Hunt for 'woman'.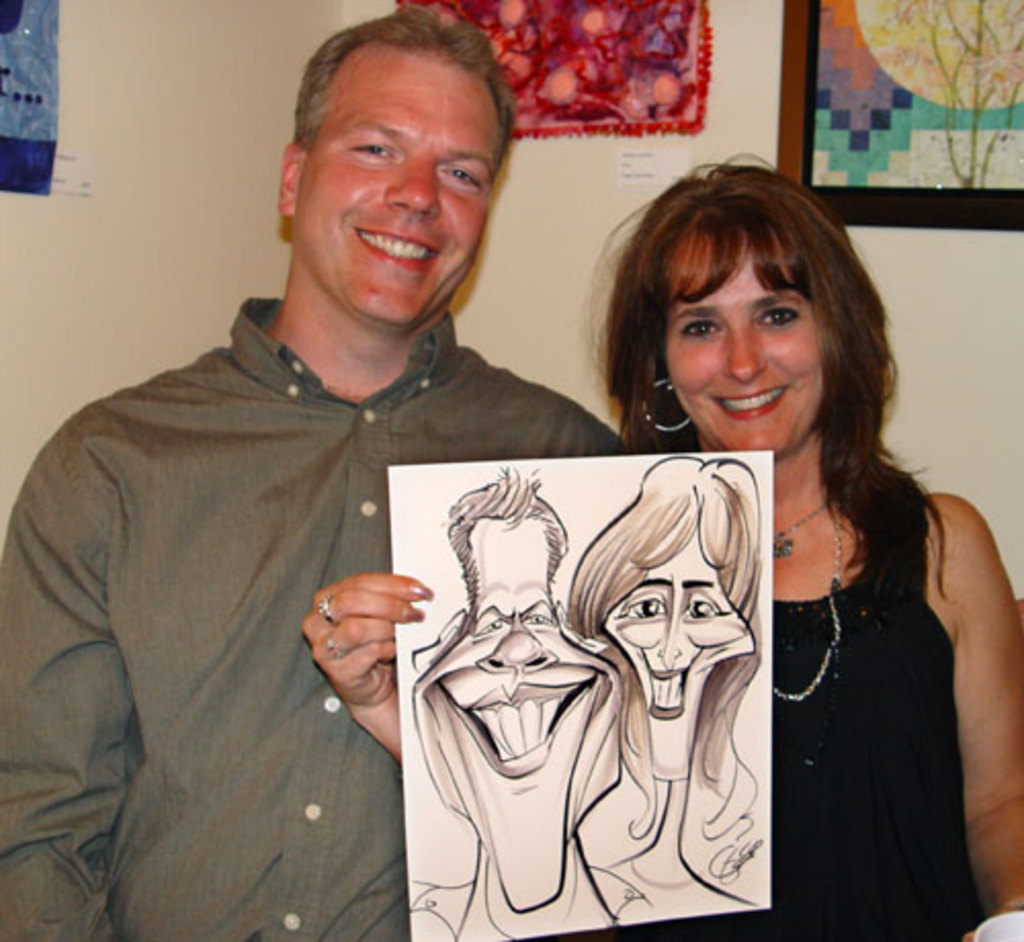
Hunted down at bbox=(270, 164, 1022, 926).
